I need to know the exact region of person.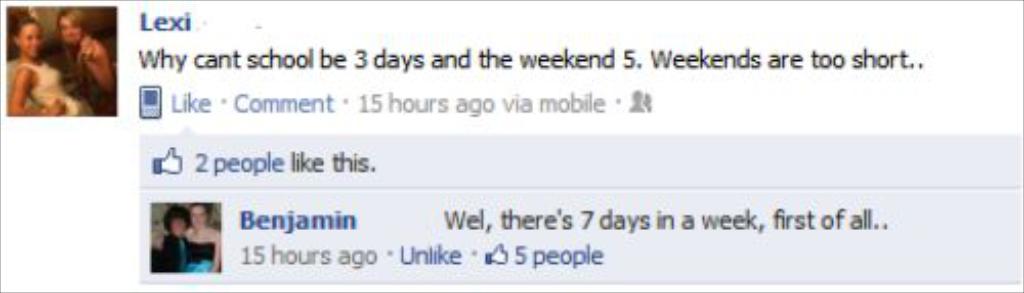
Region: bbox=(154, 203, 190, 266).
